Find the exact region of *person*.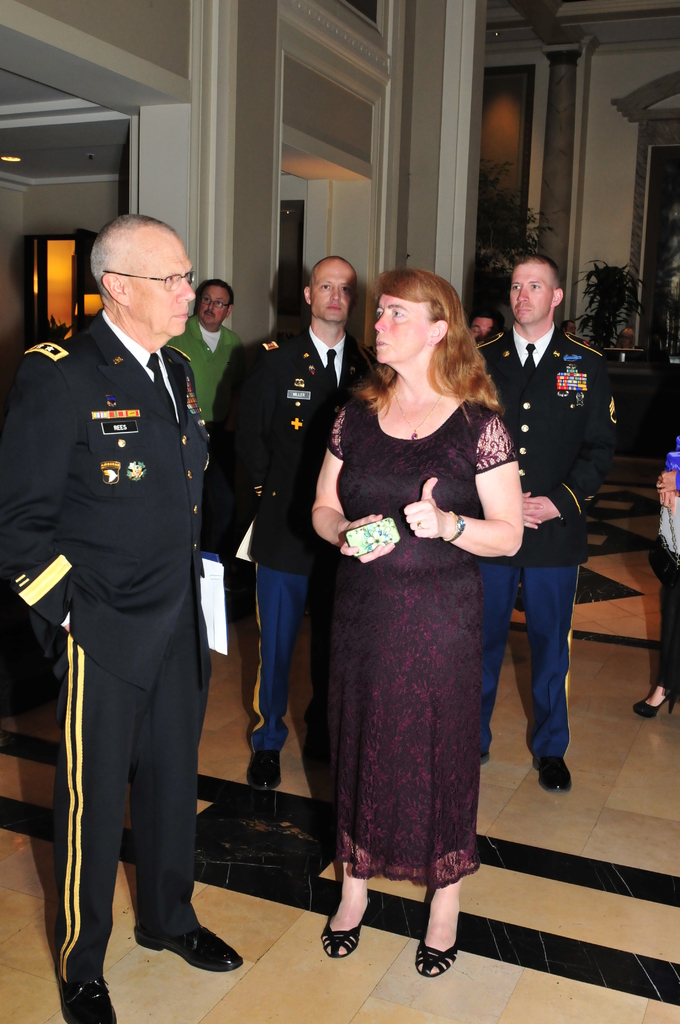
Exact region: 204:252:387:800.
